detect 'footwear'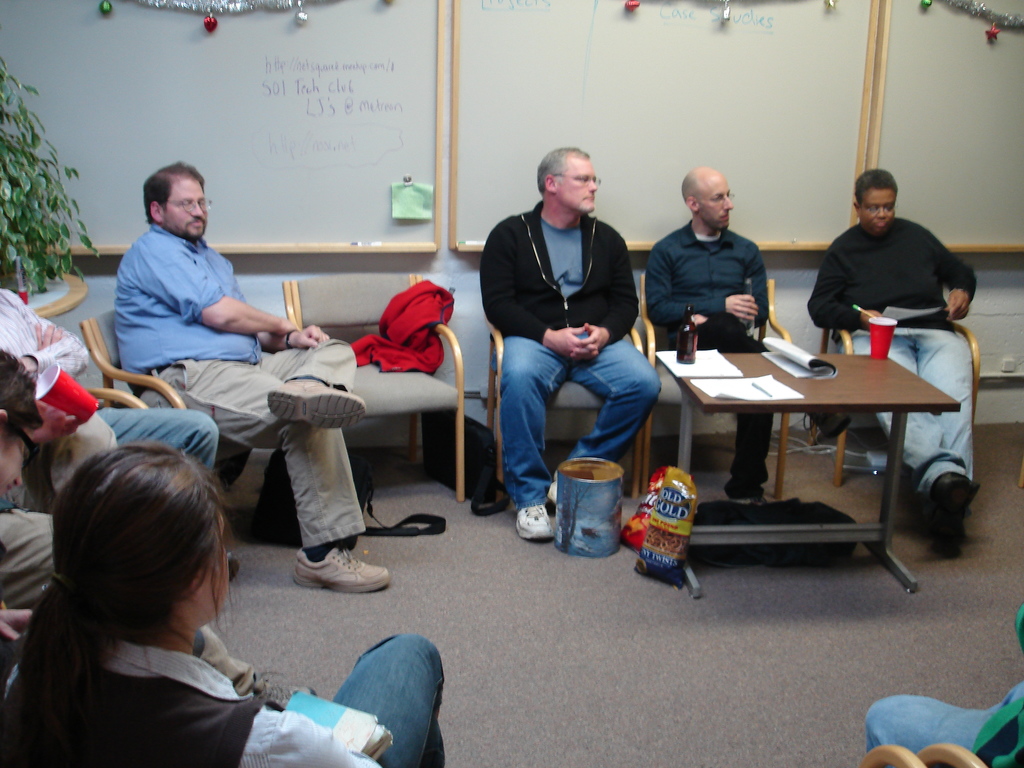
273/545/376/604
